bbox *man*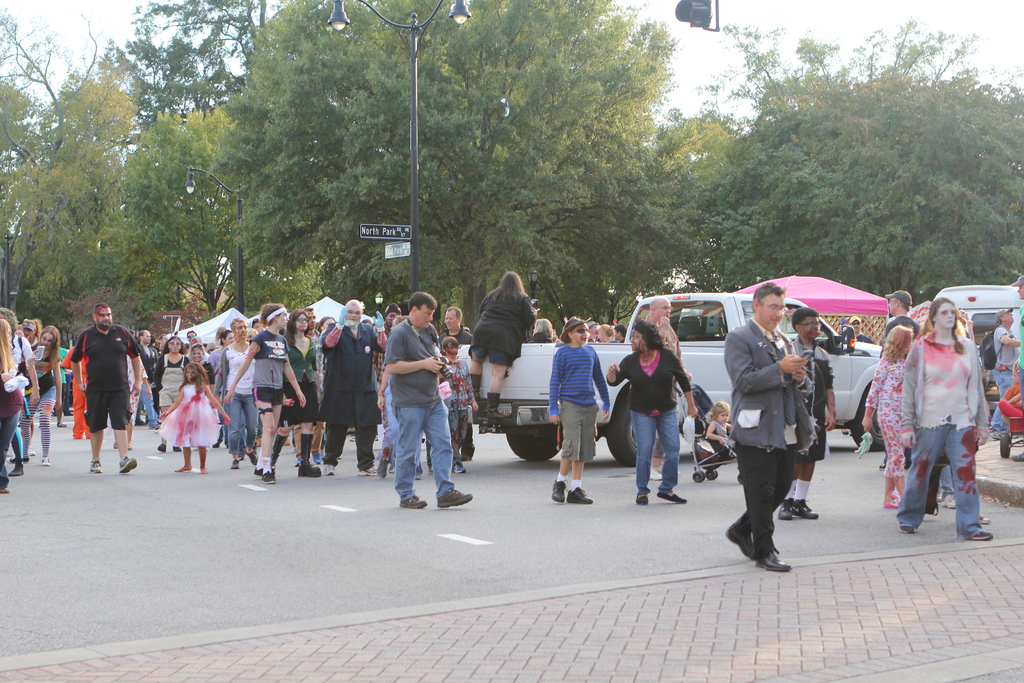
l=991, t=309, r=1020, b=440
